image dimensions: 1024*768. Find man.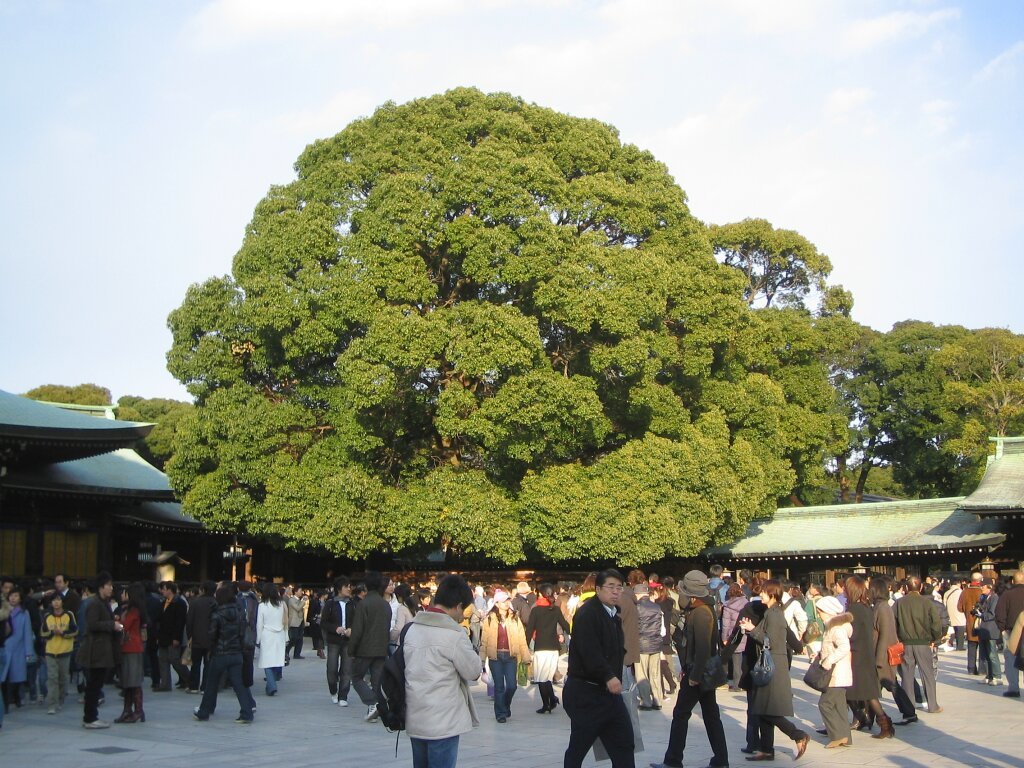
select_region(382, 595, 494, 758).
